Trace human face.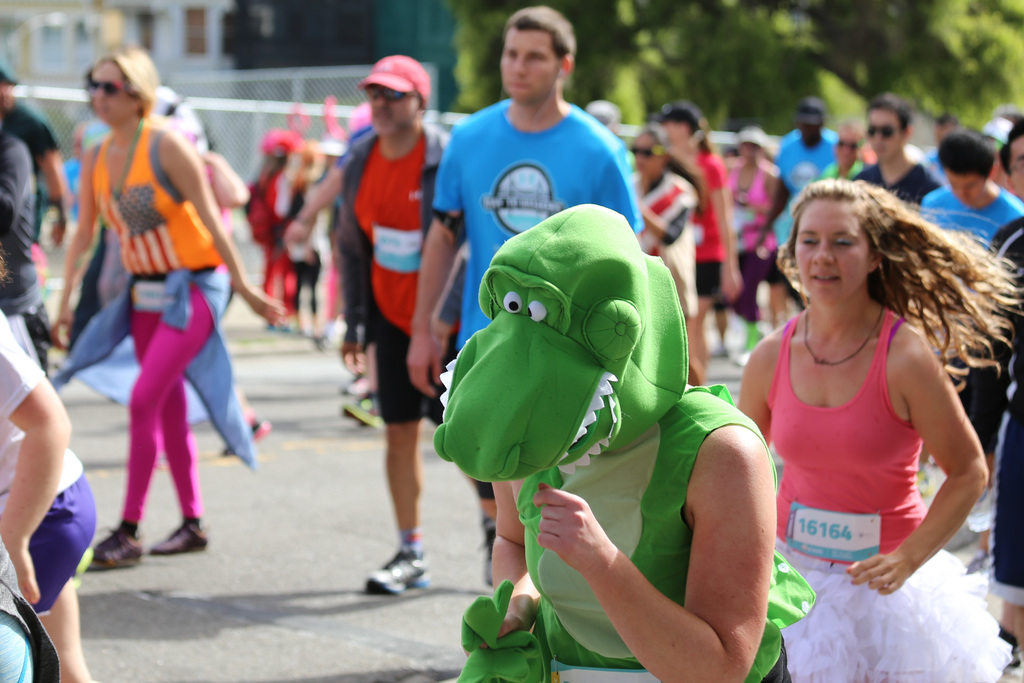
Traced to 1007,133,1023,190.
